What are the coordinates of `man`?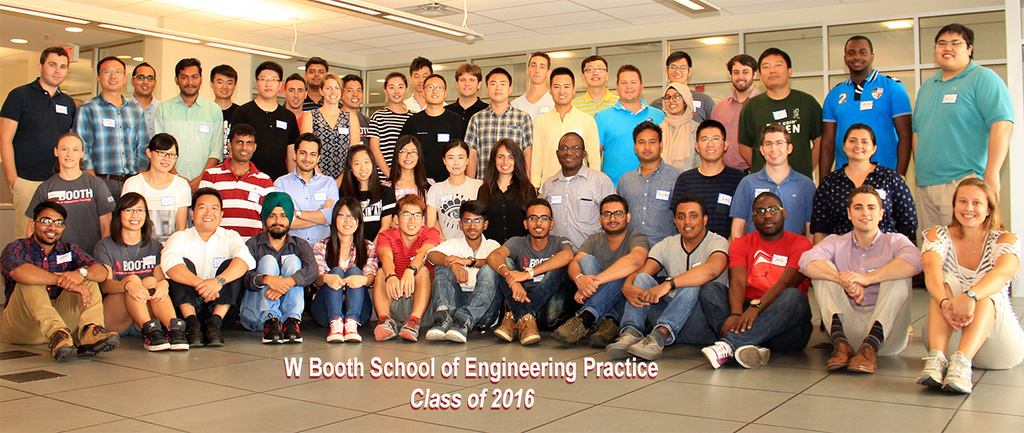
BBox(236, 184, 328, 347).
